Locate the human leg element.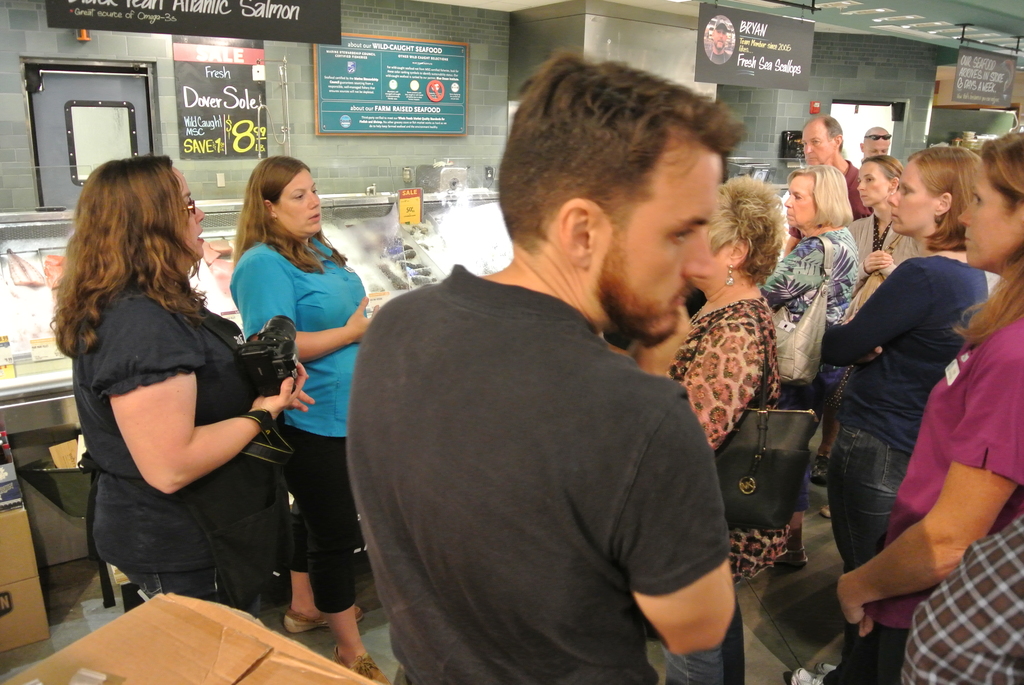
Element bbox: locate(324, 593, 380, 679).
